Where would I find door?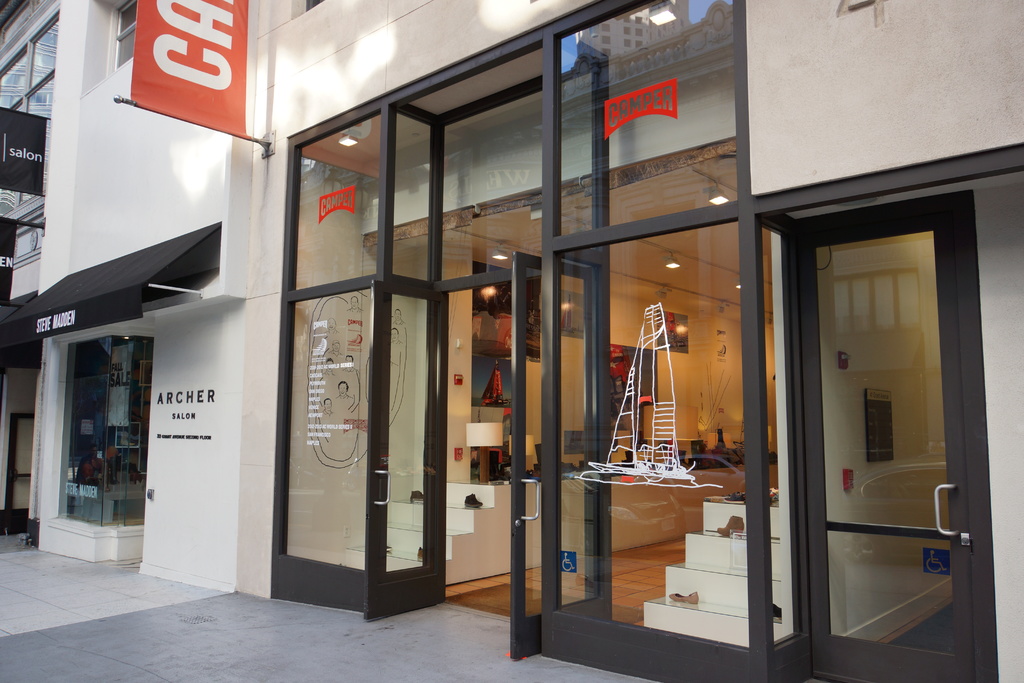
At select_region(772, 154, 980, 666).
